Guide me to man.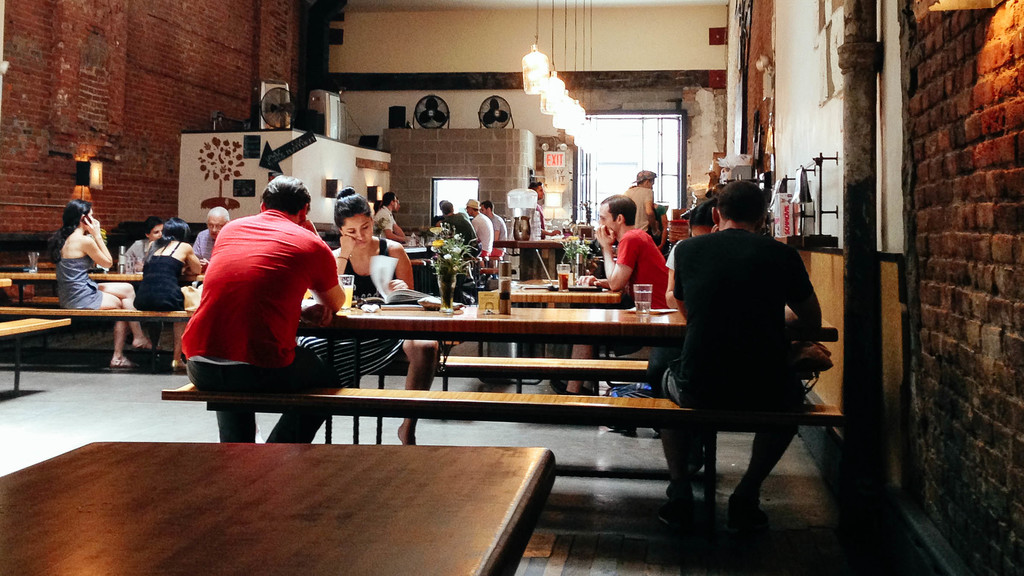
Guidance: bbox(623, 166, 658, 232).
